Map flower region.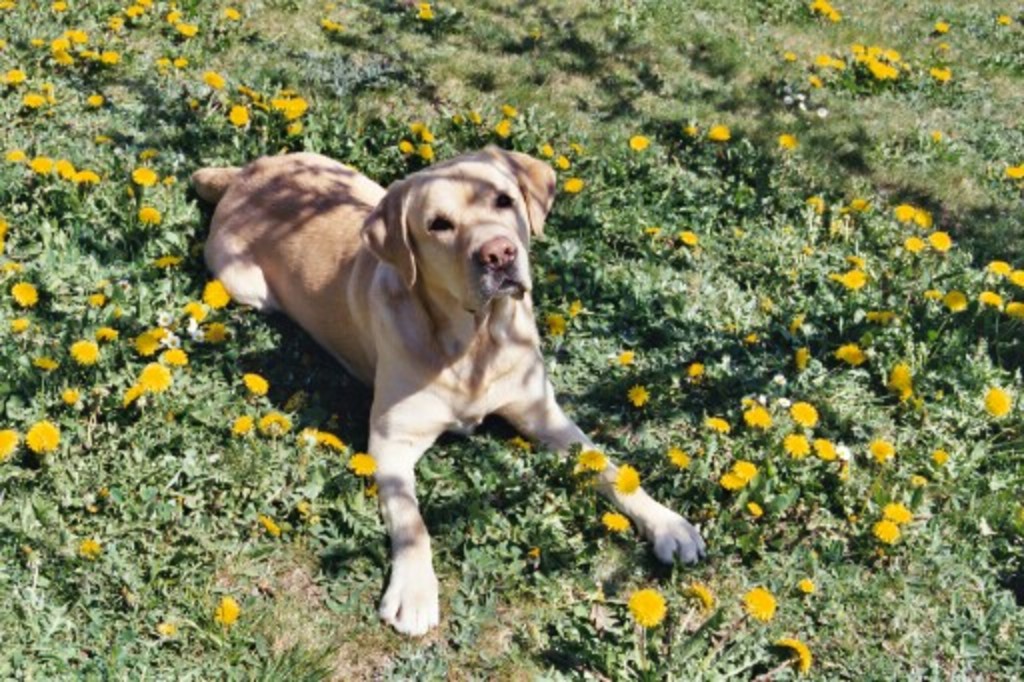
Mapped to bbox(668, 454, 686, 464).
